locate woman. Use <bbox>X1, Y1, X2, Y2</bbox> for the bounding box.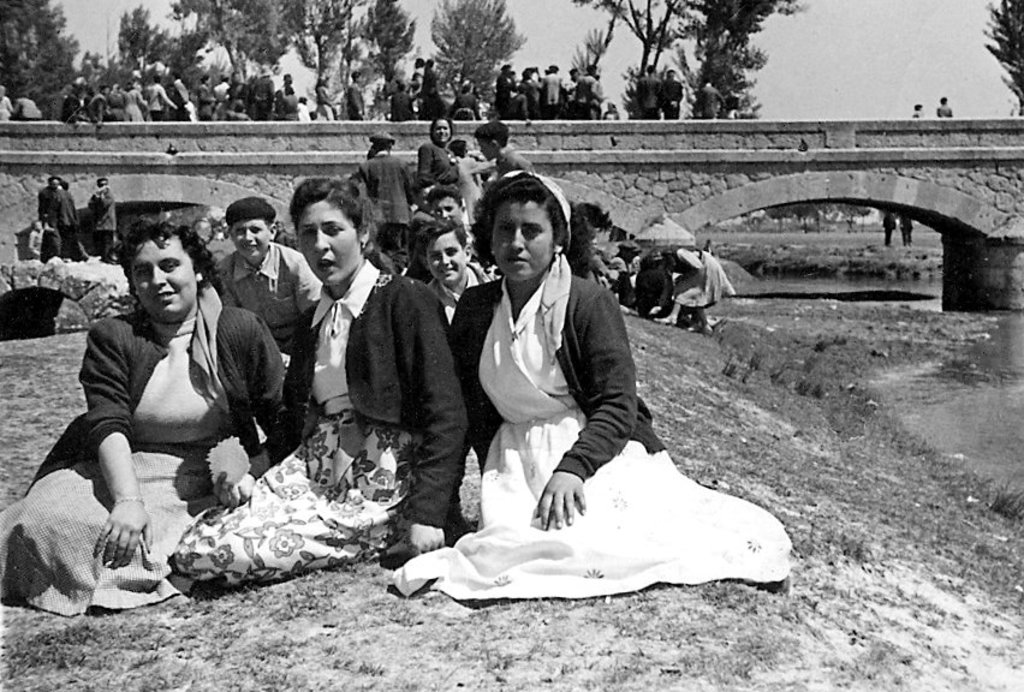
<bbox>391, 169, 793, 581</bbox>.
